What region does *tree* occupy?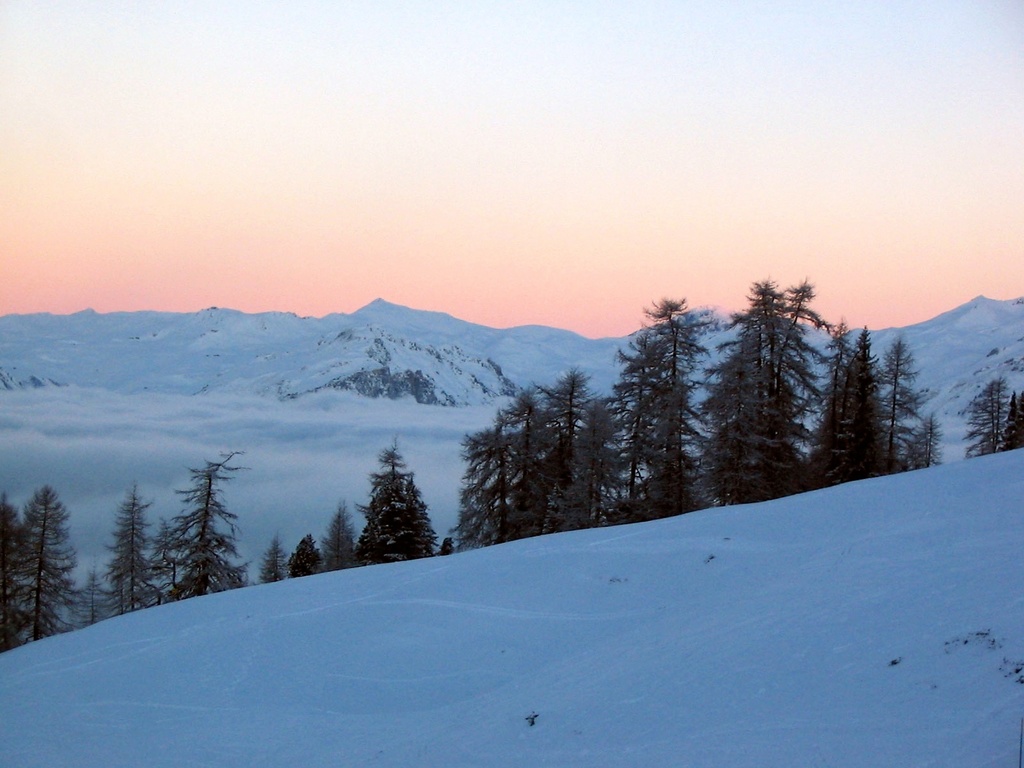
[left=72, top=569, right=113, bottom=627].
